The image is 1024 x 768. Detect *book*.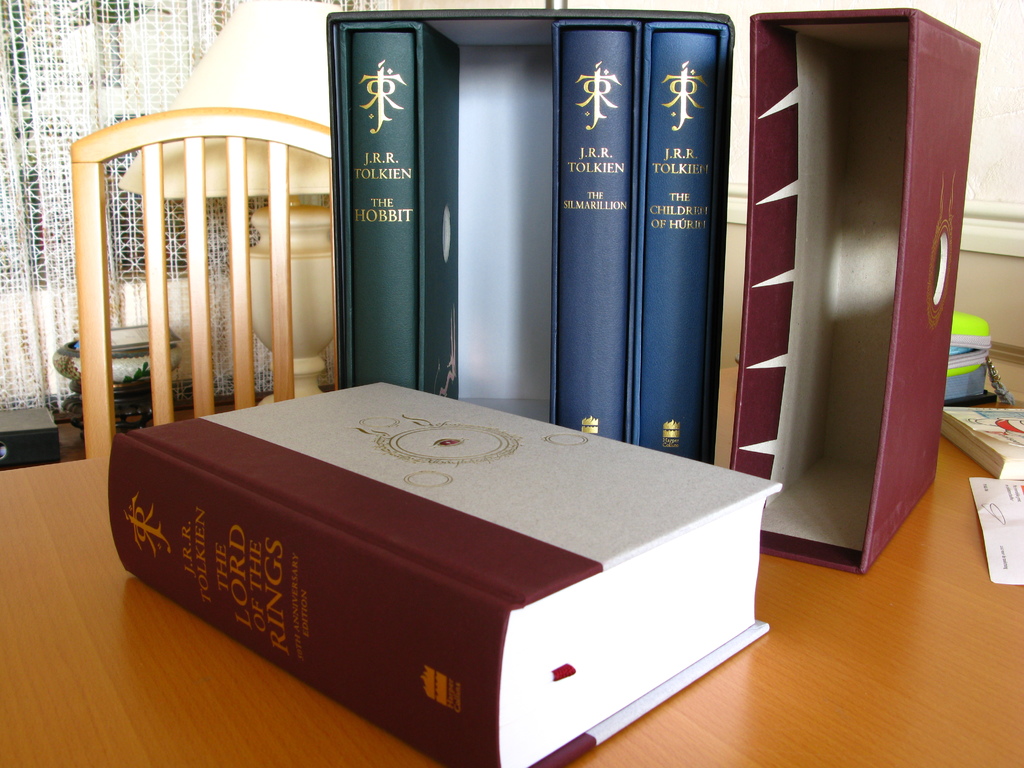
Detection: left=546, top=17, right=641, bottom=439.
